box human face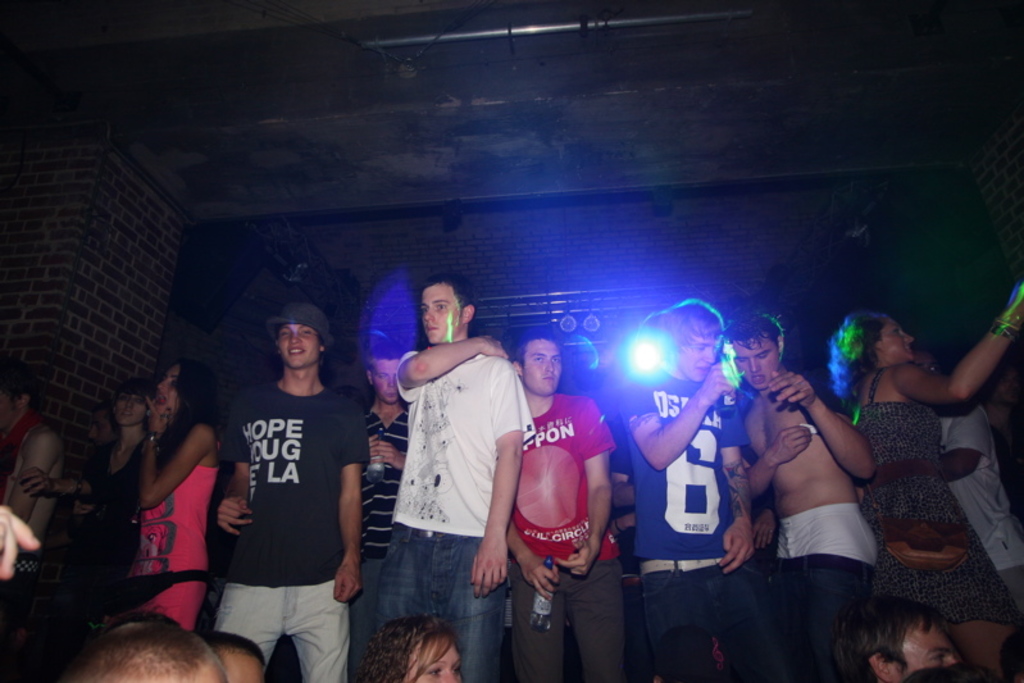
bbox=(420, 284, 464, 346)
